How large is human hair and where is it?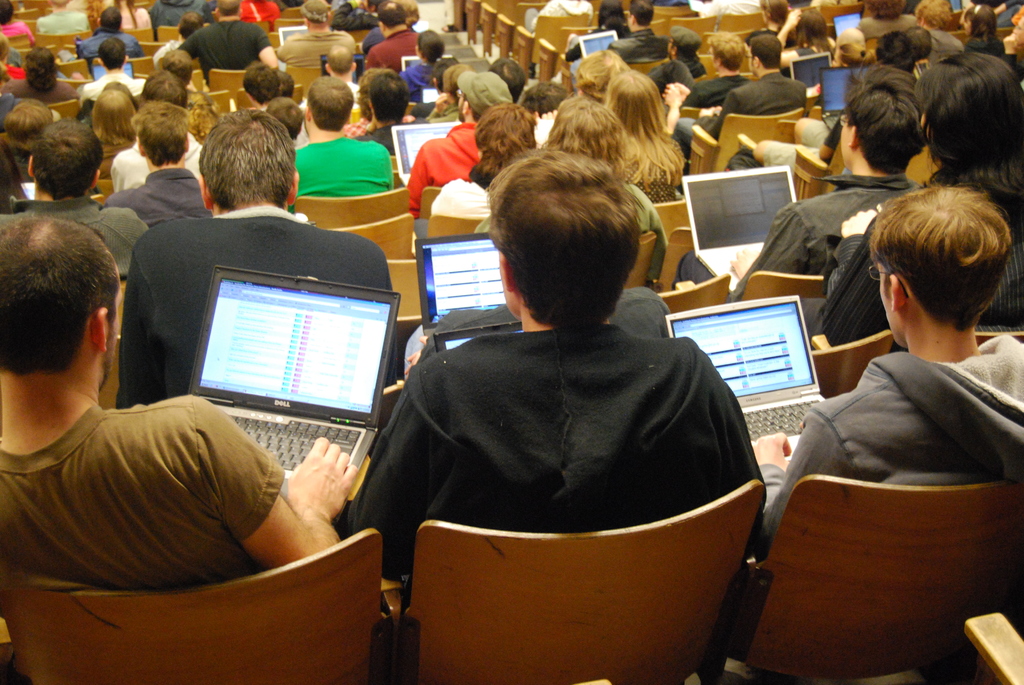
Bounding box: BBox(865, 0, 908, 17).
